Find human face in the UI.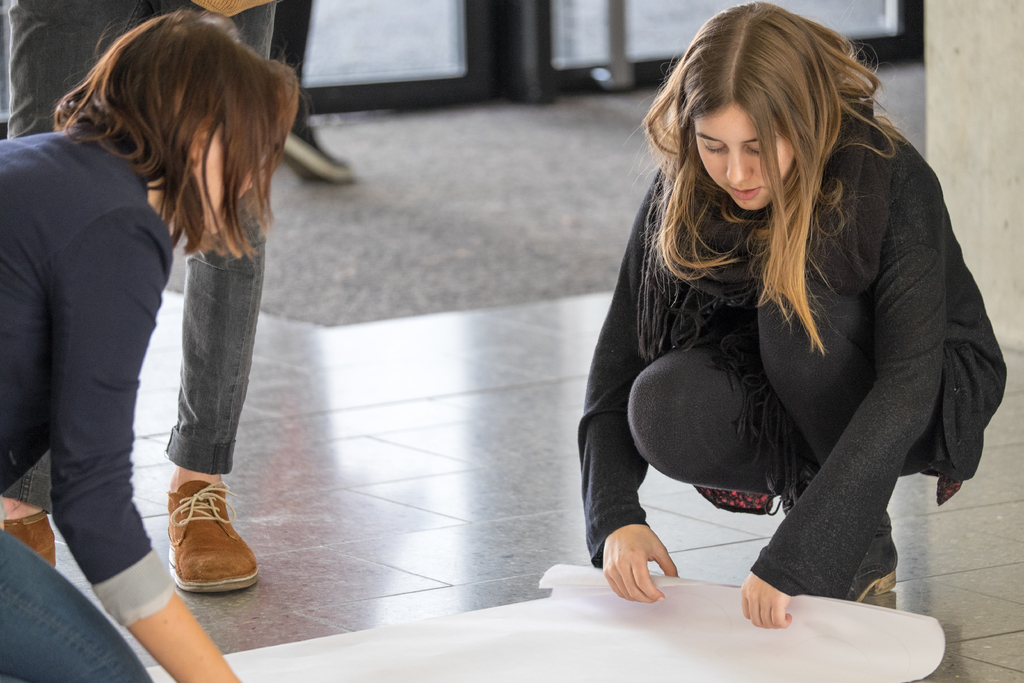
UI element at 202 89 267 231.
